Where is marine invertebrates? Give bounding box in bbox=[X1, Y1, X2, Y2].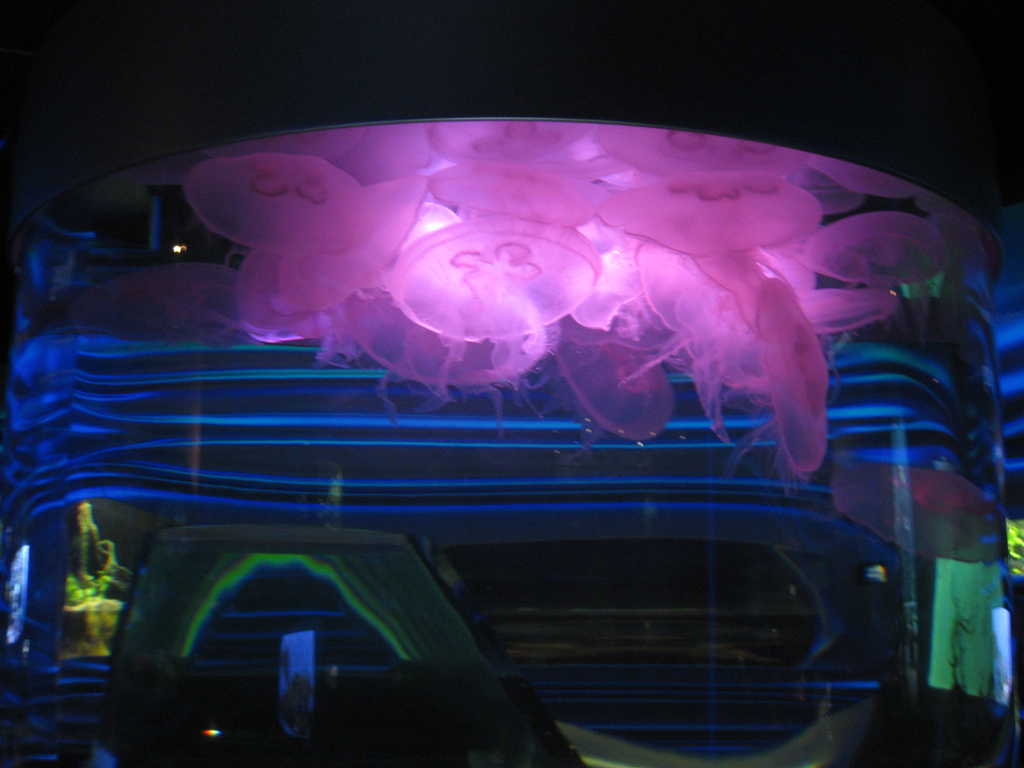
bbox=[804, 192, 943, 309].
